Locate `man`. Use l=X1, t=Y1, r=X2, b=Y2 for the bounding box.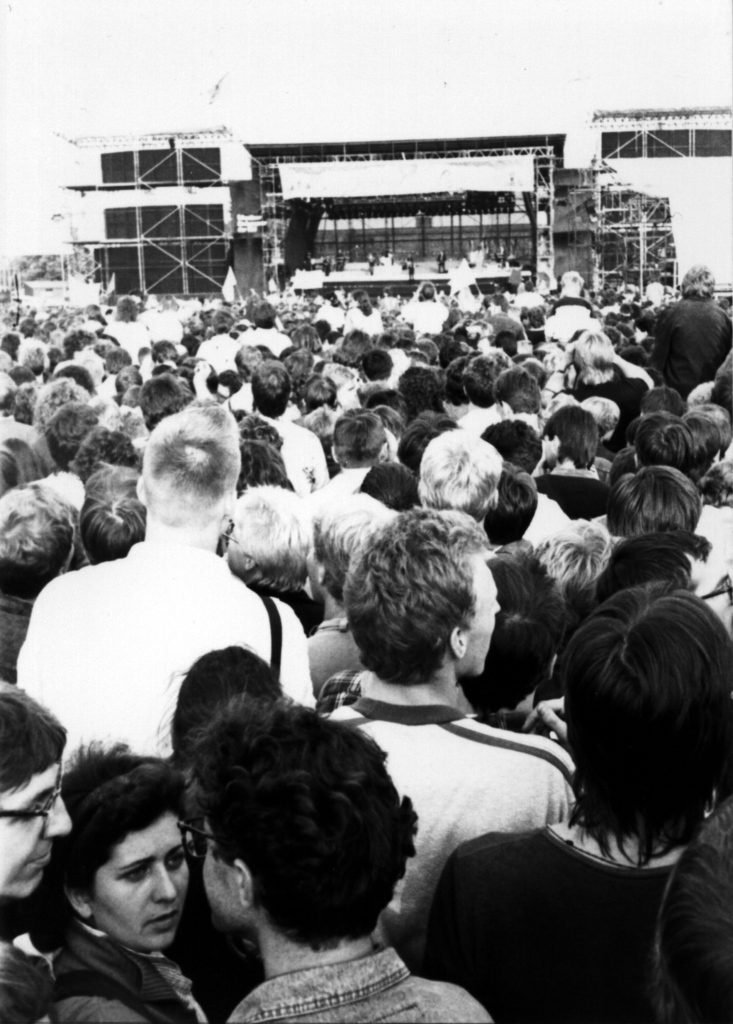
l=0, t=685, r=66, b=940.
